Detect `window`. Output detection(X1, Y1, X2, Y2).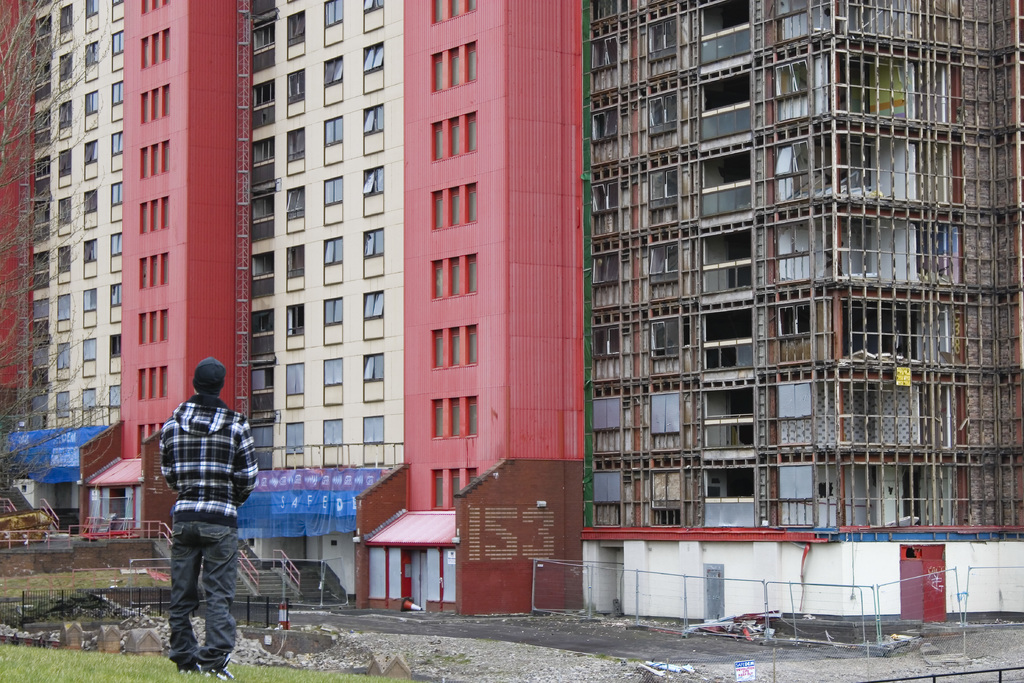
detection(136, 78, 174, 127).
